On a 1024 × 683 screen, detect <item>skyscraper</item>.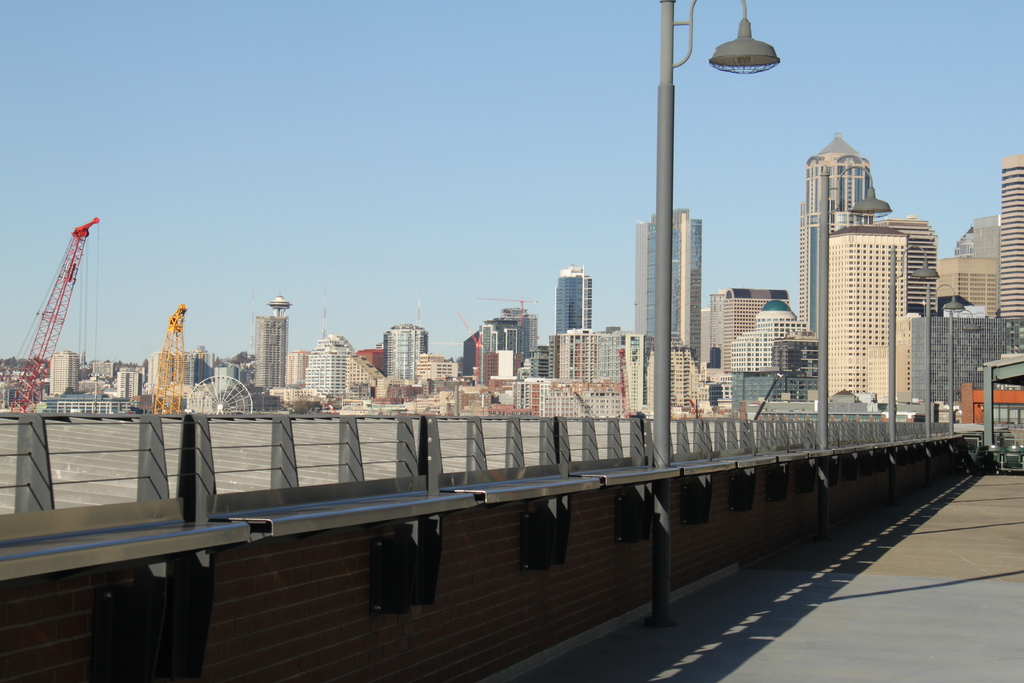
{"left": 805, "top": 129, "right": 890, "bottom": 352}.
